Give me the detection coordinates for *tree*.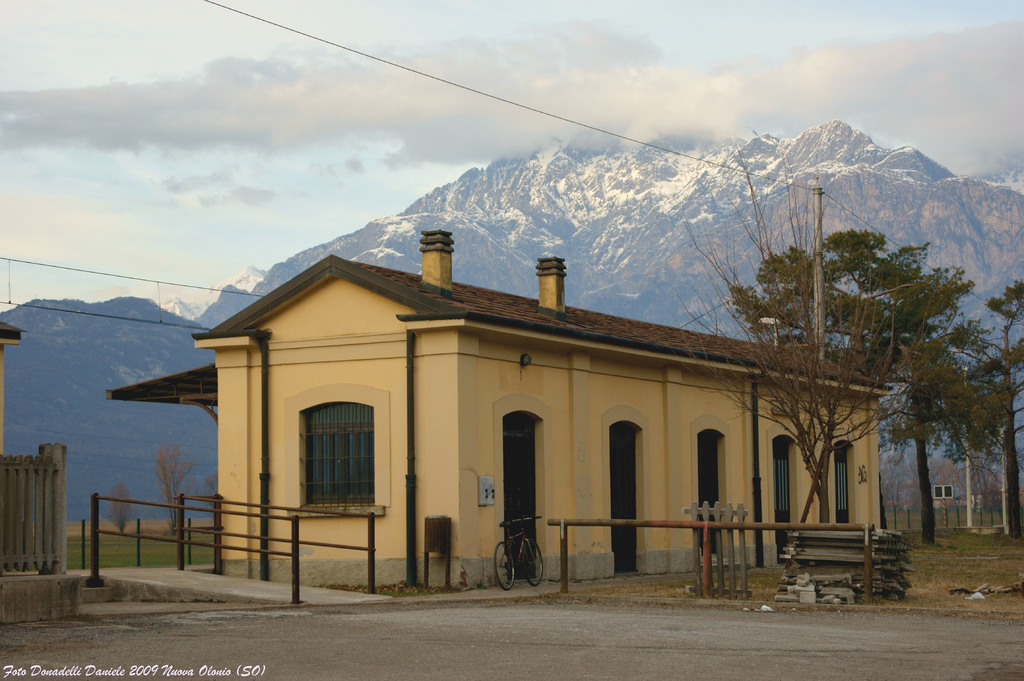
rect(150, 444, 198, 538).
